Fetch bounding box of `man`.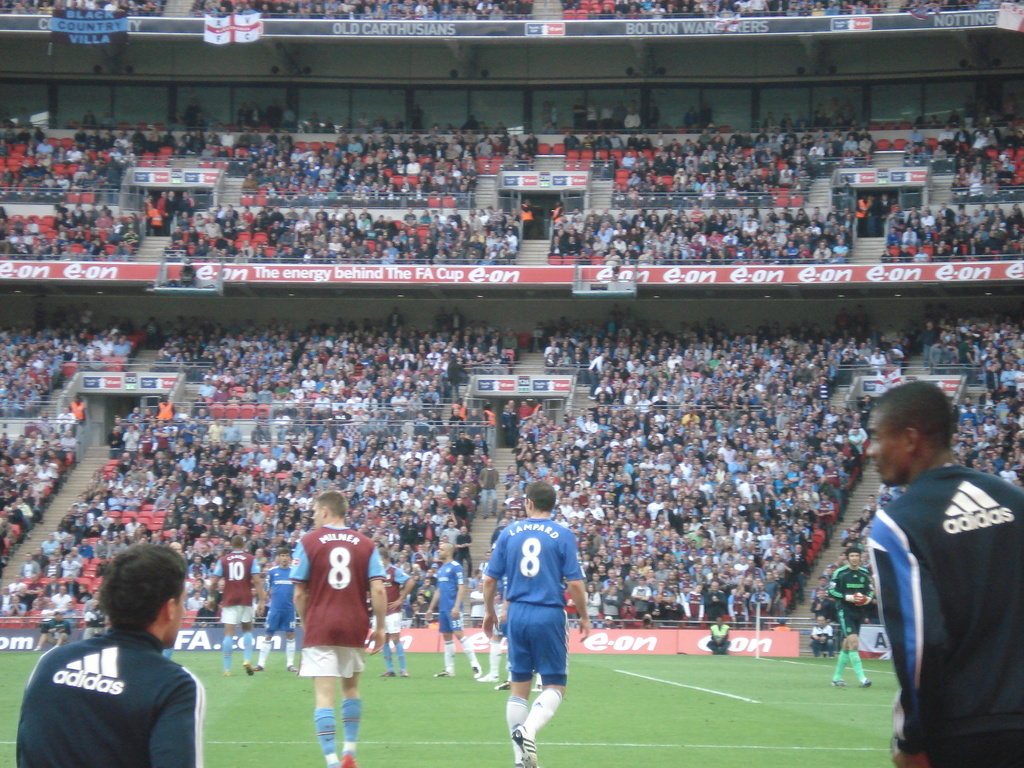
Bbox: BBox(476, 492, 597, 767).
